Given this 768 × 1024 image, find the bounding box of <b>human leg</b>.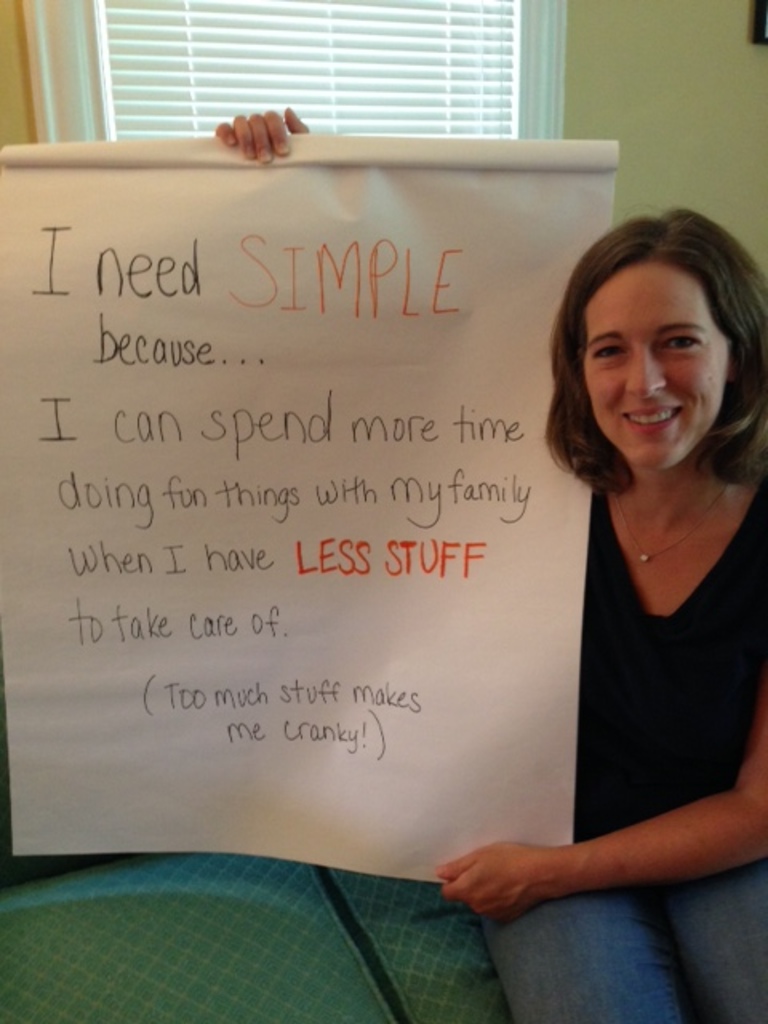
[x1=464, y1=856, x2=766, y2=1022].
